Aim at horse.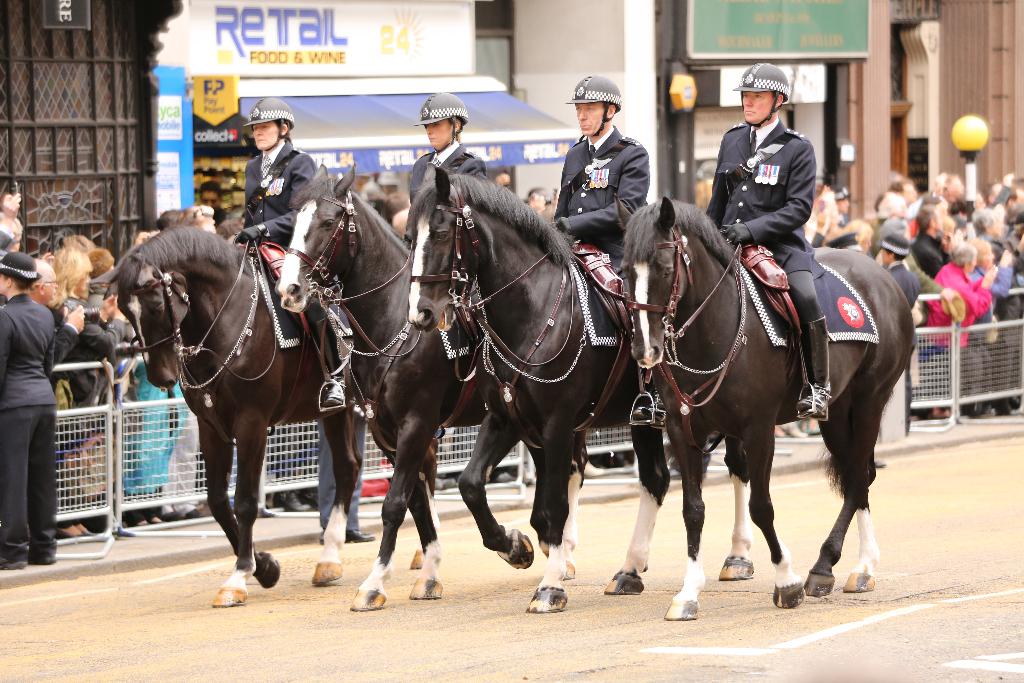
Aimed at detection(406, 157, 755, 607).
